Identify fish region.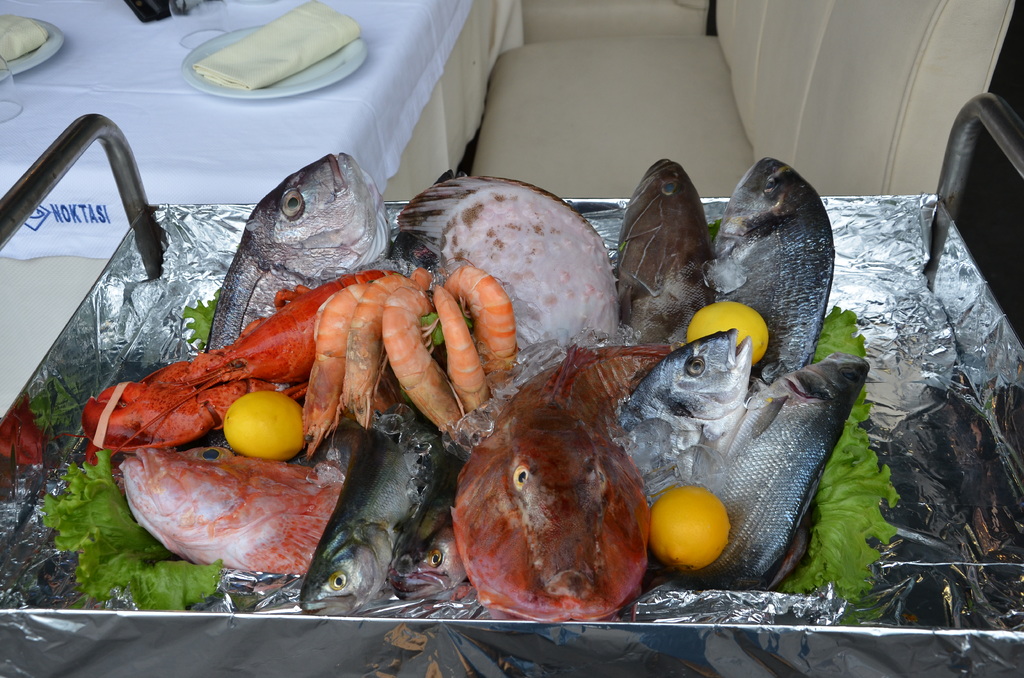
Region: <region>294, 403, 452, 619</region>.
